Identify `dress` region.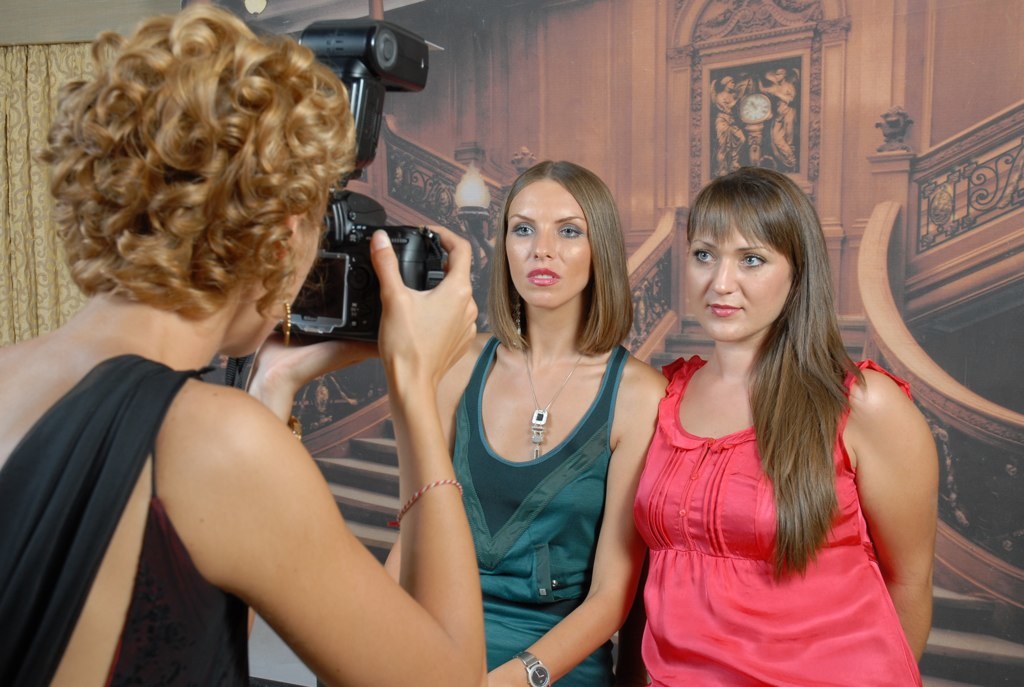
Region: bbox=(627, 358, 917, 686).
